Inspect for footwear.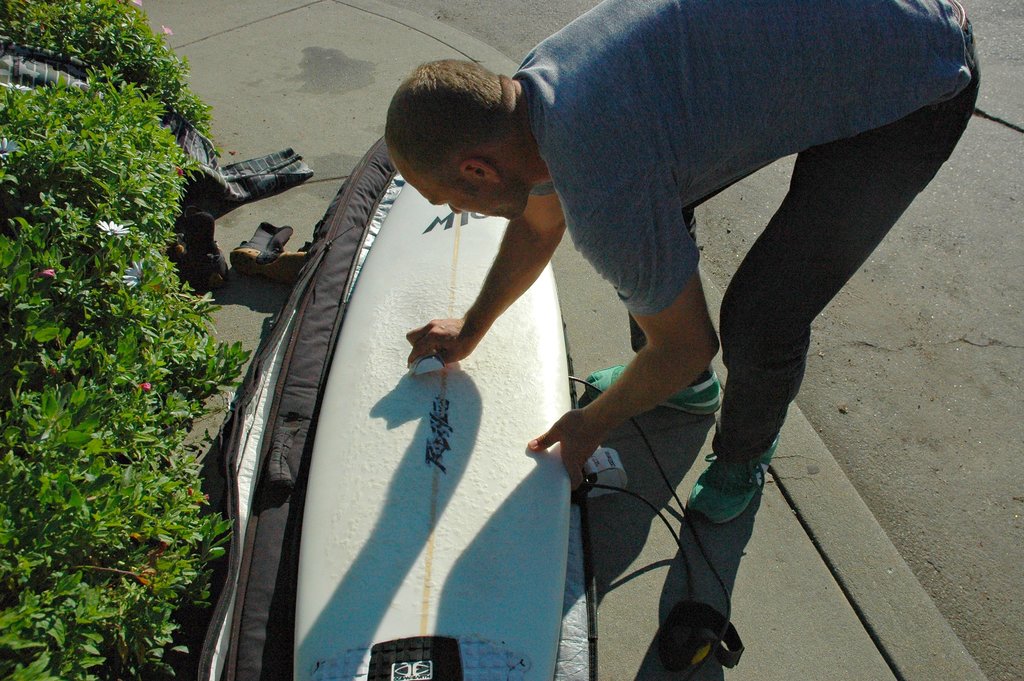
Inspection: [x1=577, y1=353, x2=724, y2=419].
